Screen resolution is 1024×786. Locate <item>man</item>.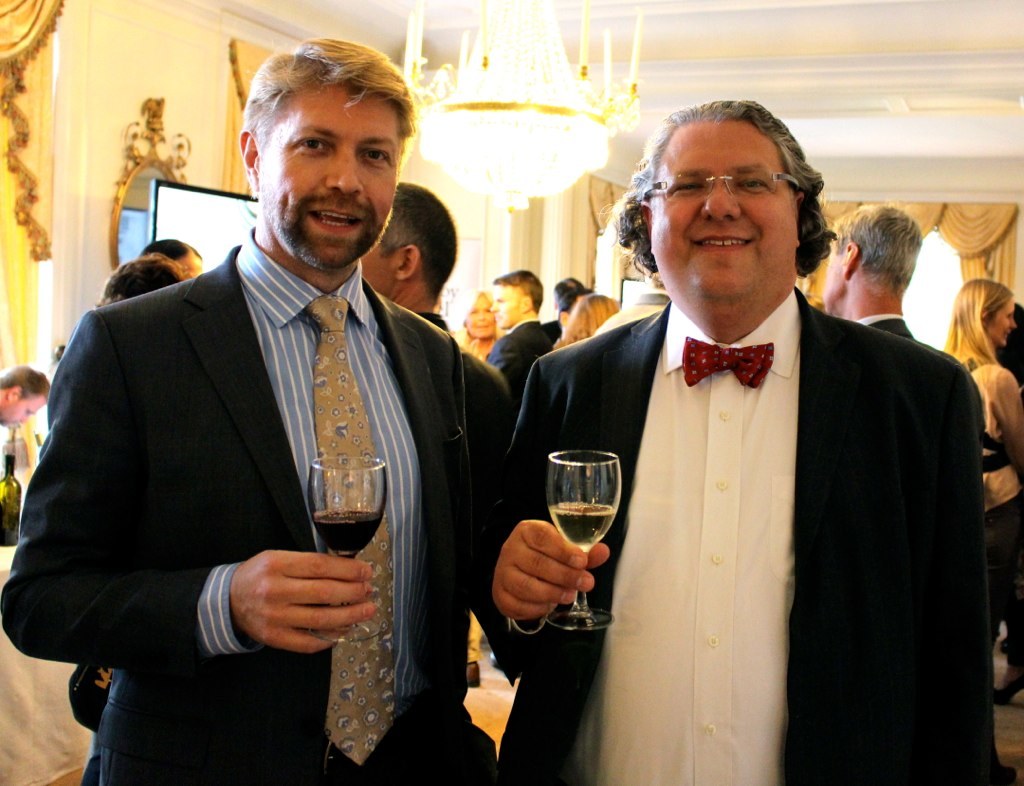
(31, 102, 486, 774).
